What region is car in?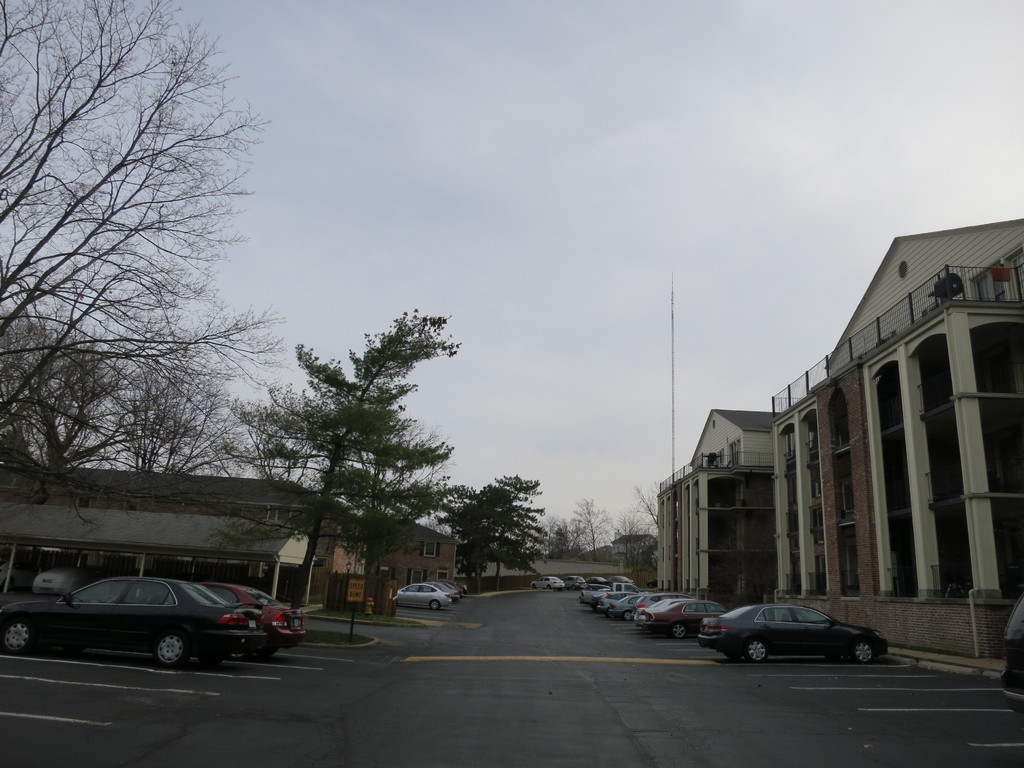
pyautogui.locateOnScreen(612, 596, 638, 623).
